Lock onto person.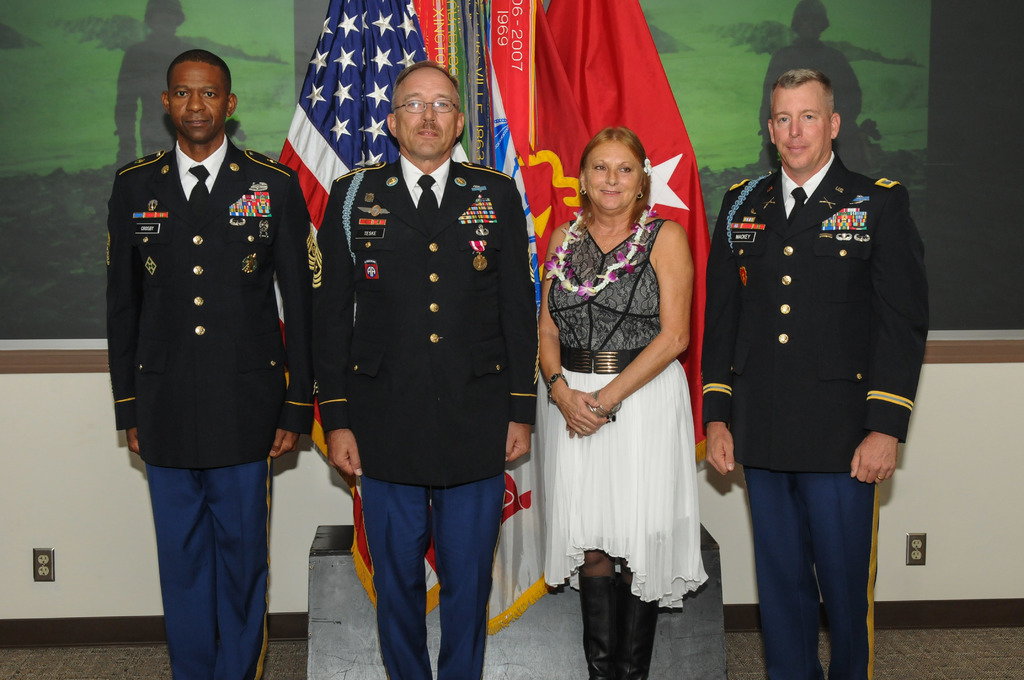
Locked: [left=113, top=0, right=288, bottom=175].
